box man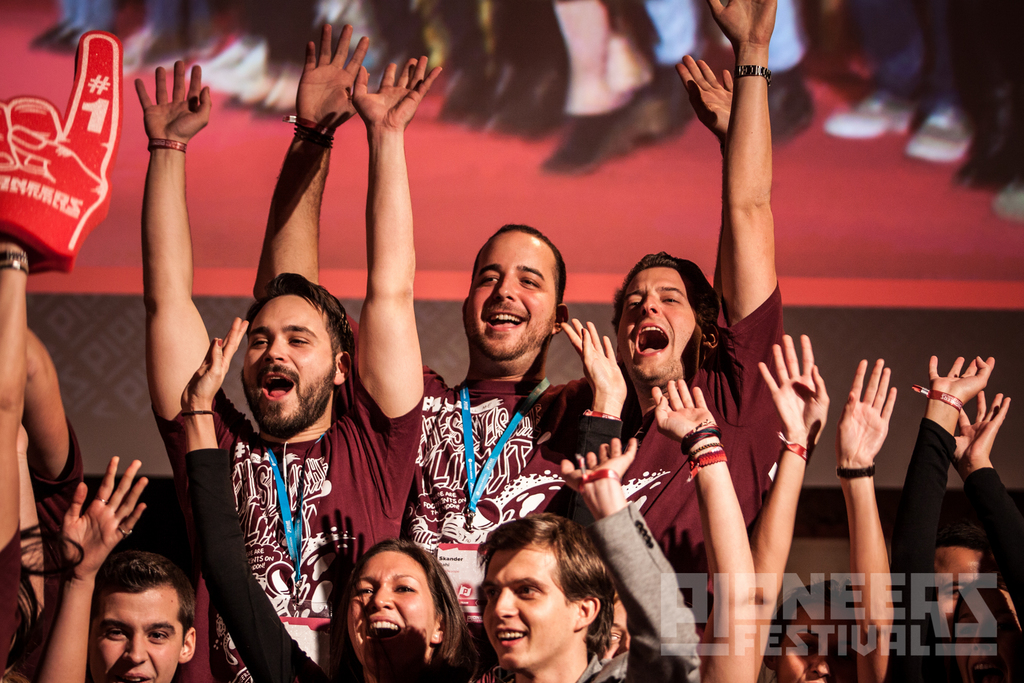
(x1=99, y1=508, x2=234, y2=682)
